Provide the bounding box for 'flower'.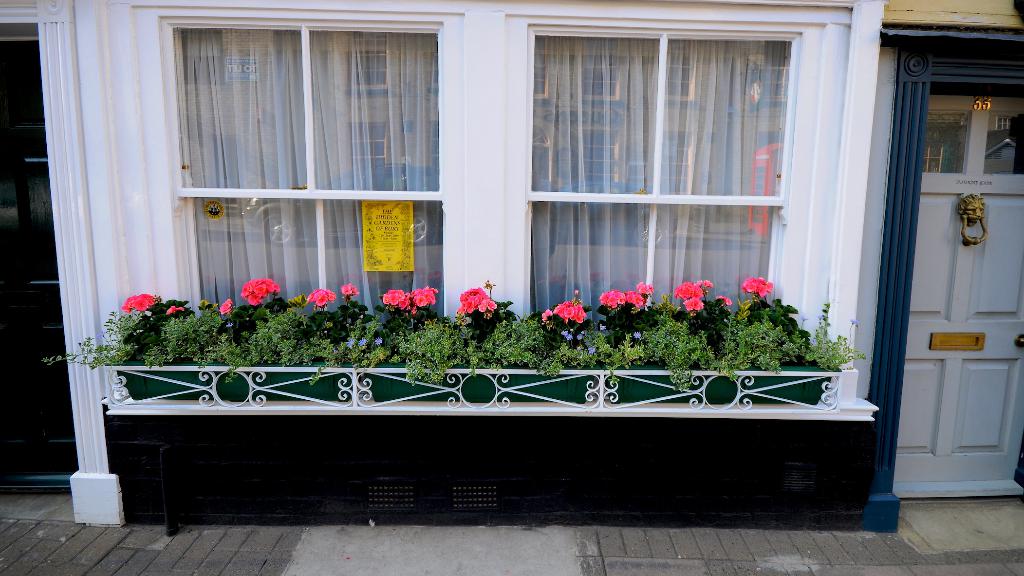
{"left": 379, "top": 286, "right": 440, "bottom": 312}.
